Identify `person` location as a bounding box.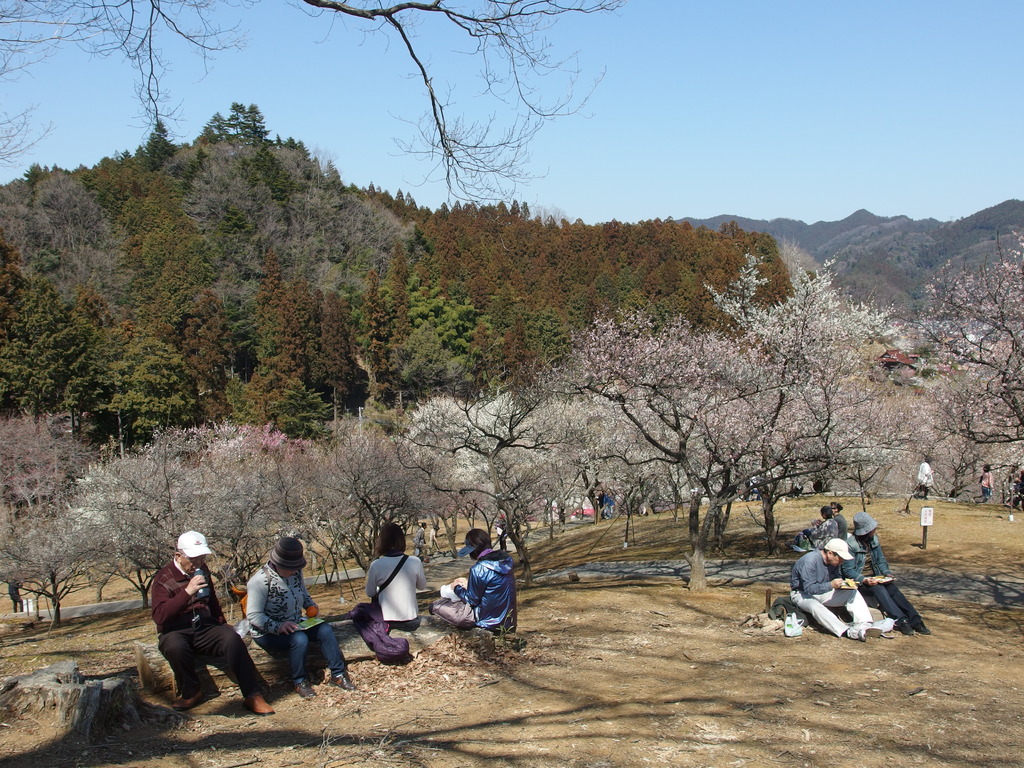
box=[428, 528, 513, 630].
